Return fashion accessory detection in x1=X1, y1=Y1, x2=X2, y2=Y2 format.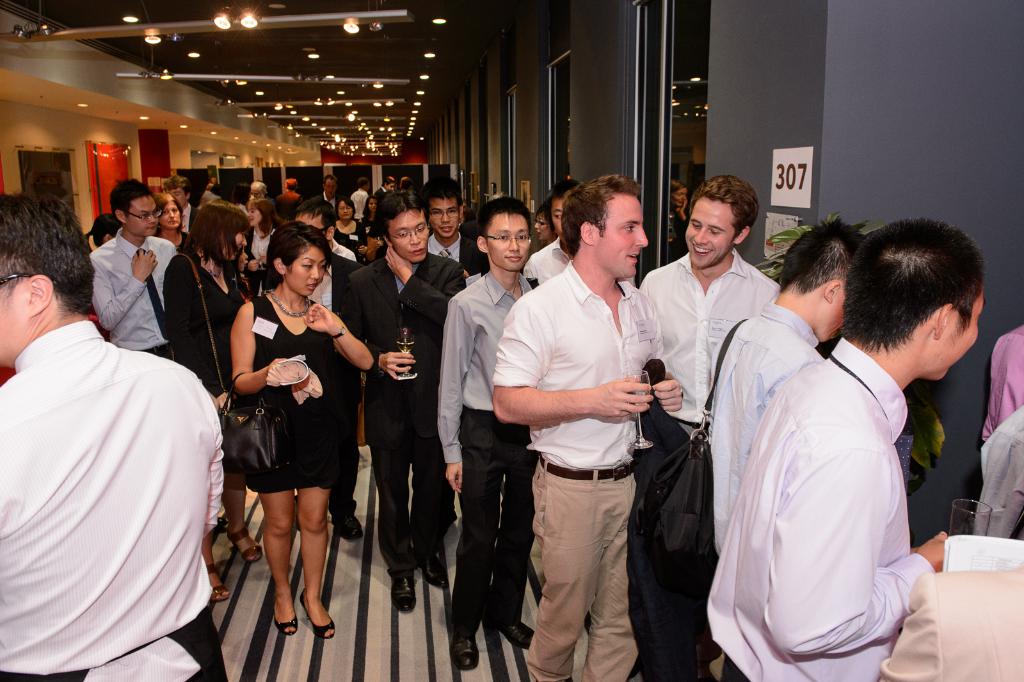
x1=387, y1=569, x2=419, y2=614.
